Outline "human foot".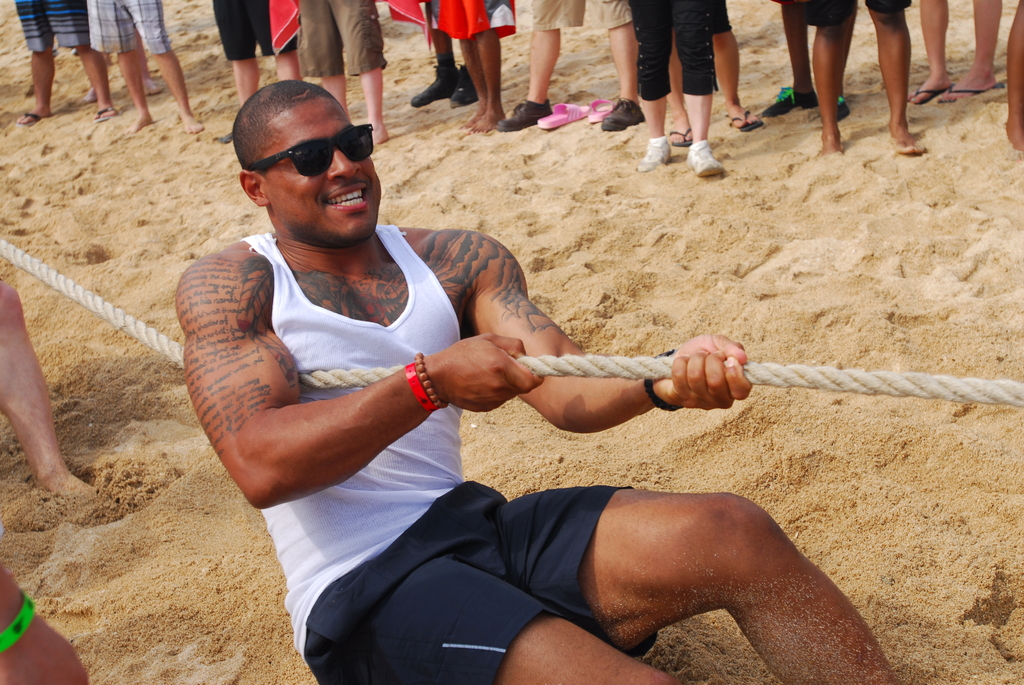
Outline: region(940, 68, 1000, 100).
